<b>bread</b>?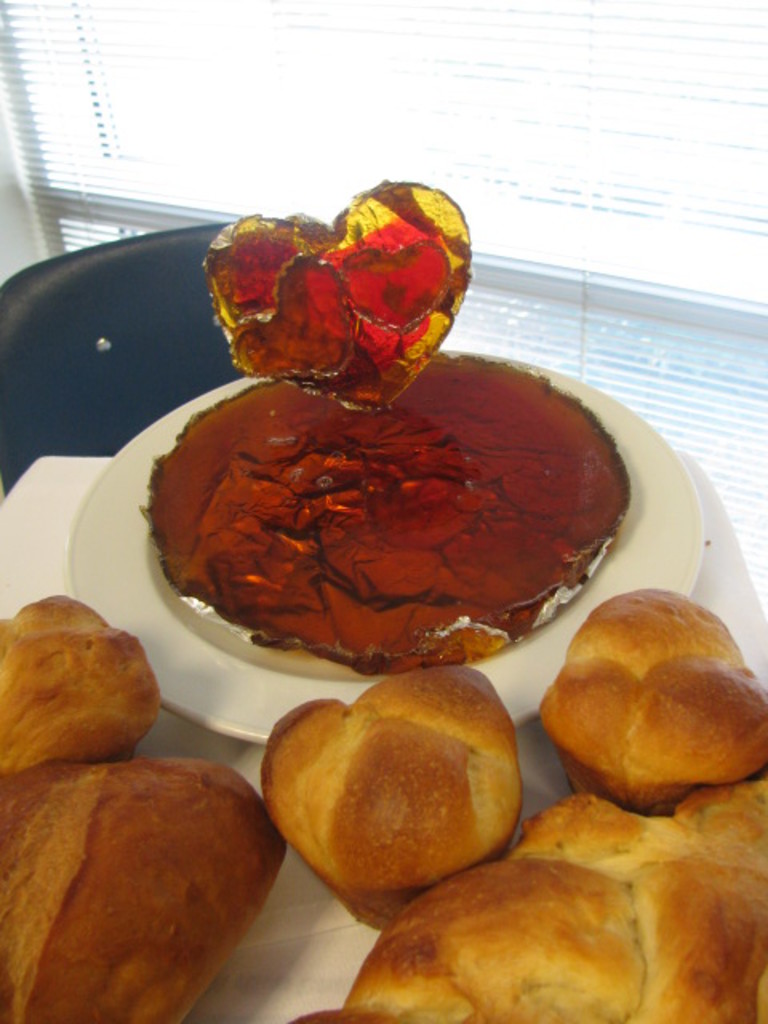
253 659 525 934
